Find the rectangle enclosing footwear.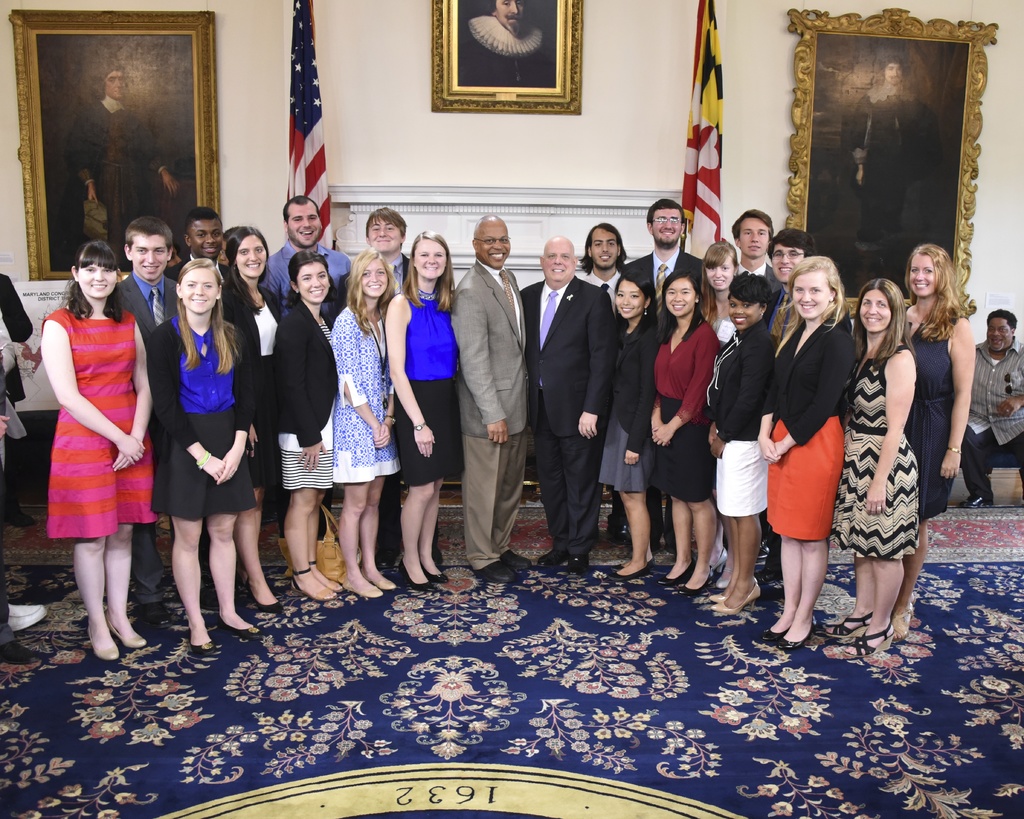
detection(219, 619, 260, 638).
